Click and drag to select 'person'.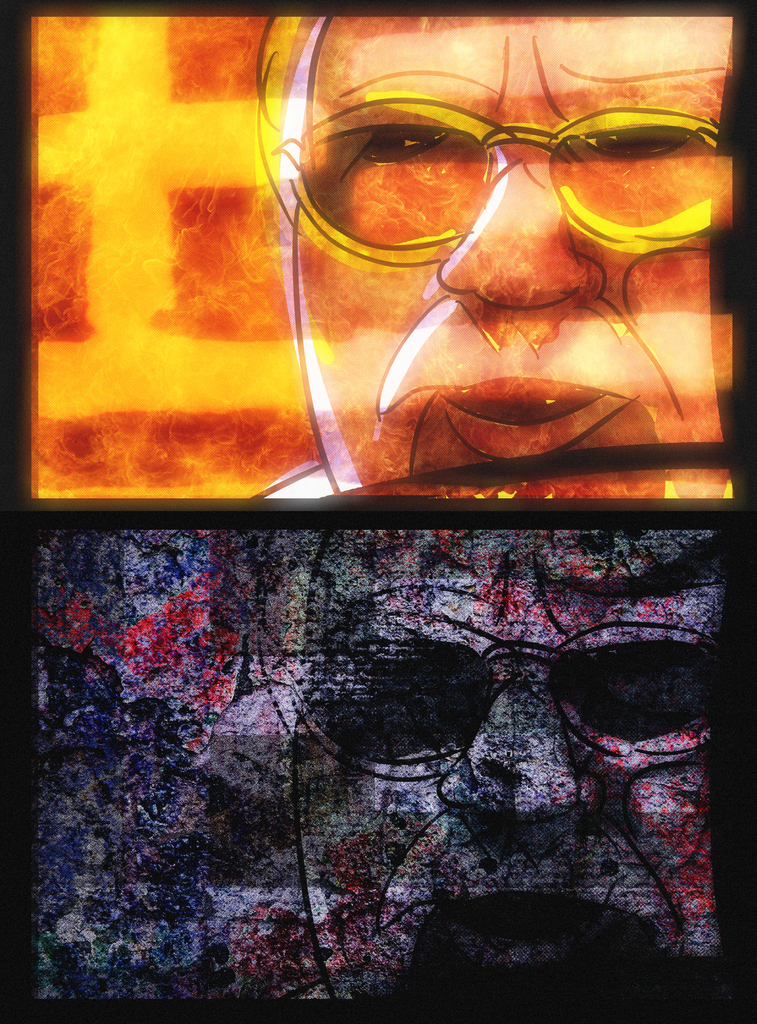
Selection: 290 529 742 1022.
